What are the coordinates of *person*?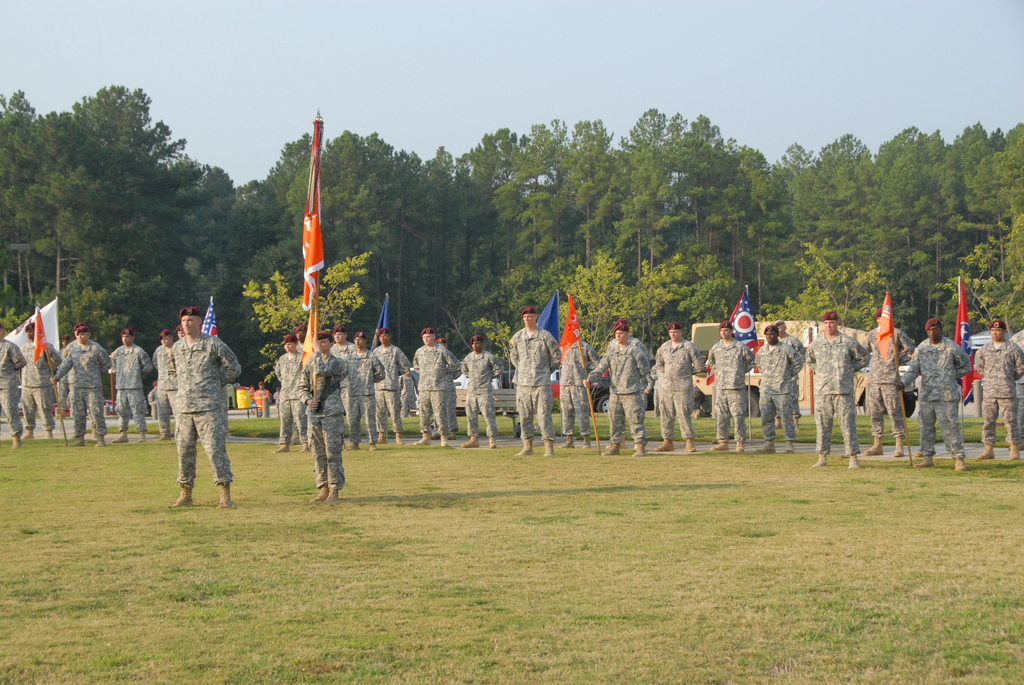
select_region(0, 329, 26, 439).
